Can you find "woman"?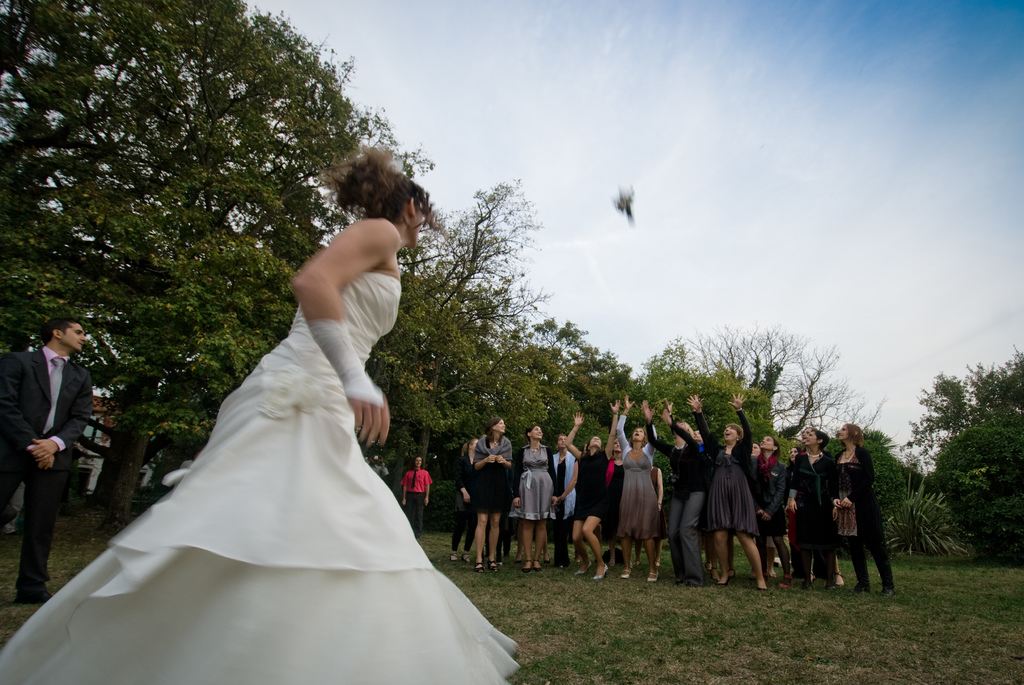
Yes, bounding box: bbox=[644, 395, 707, 590].
